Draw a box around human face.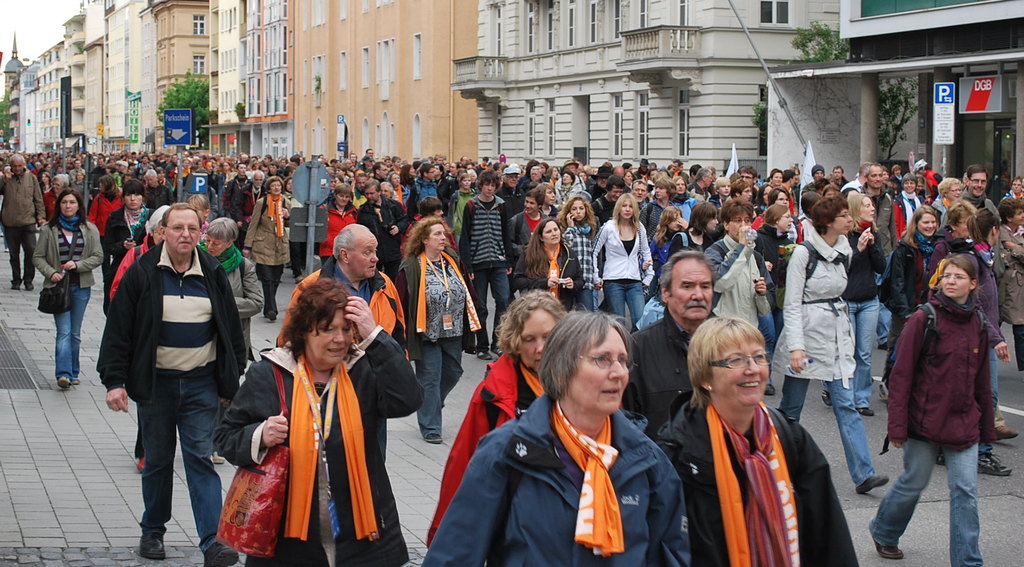
522:302:554:372.
